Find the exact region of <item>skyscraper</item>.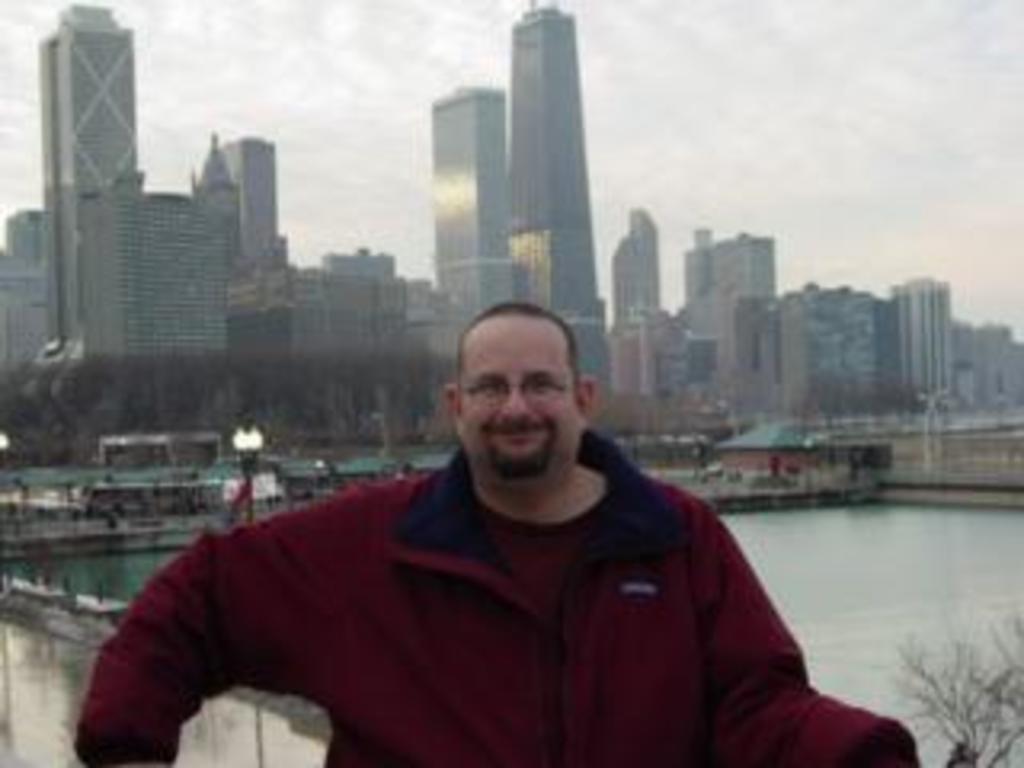
Exact region: box=[16, 0, 282, 422].
